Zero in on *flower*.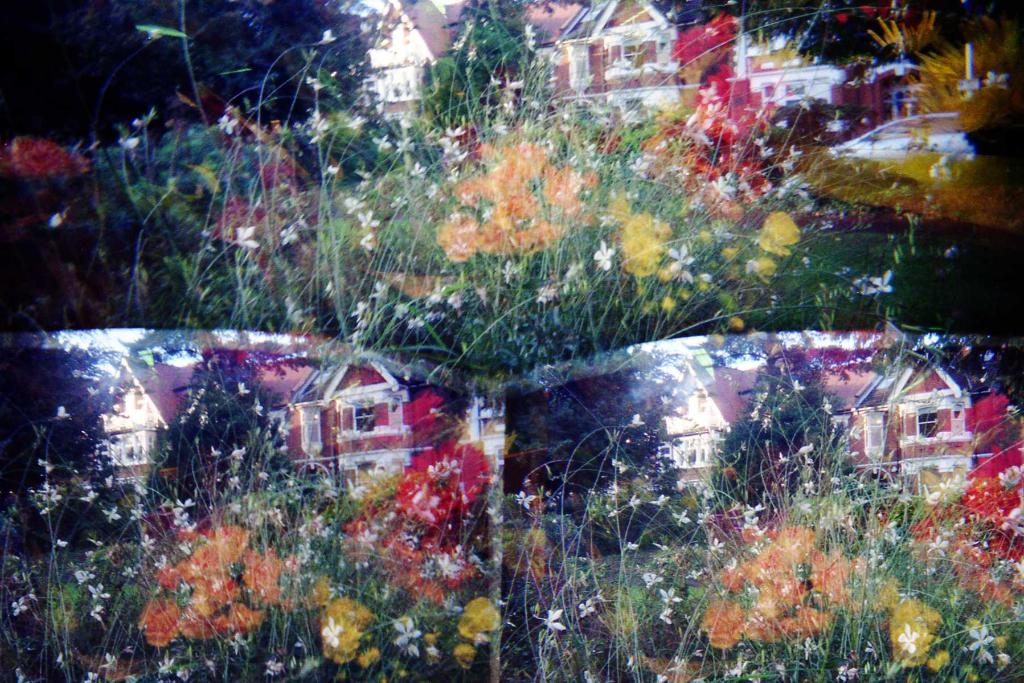
Zeroed in: [116, 135, 140, 154].
